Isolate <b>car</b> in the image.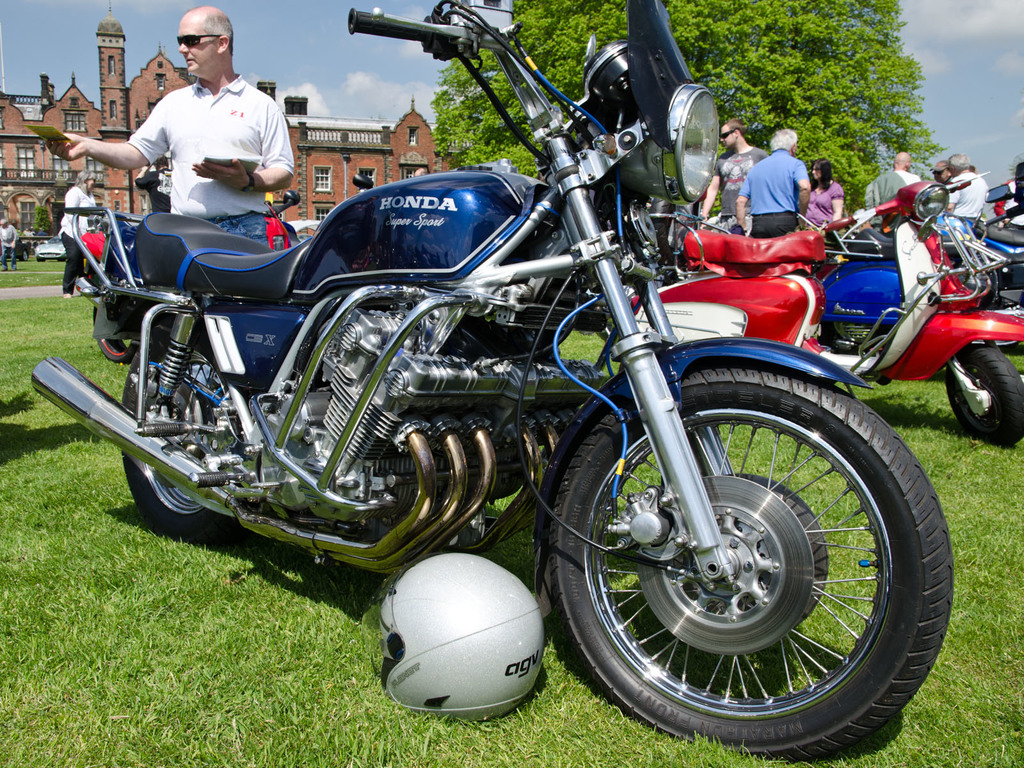
Isolated region: (0, 237, 34, 259).
